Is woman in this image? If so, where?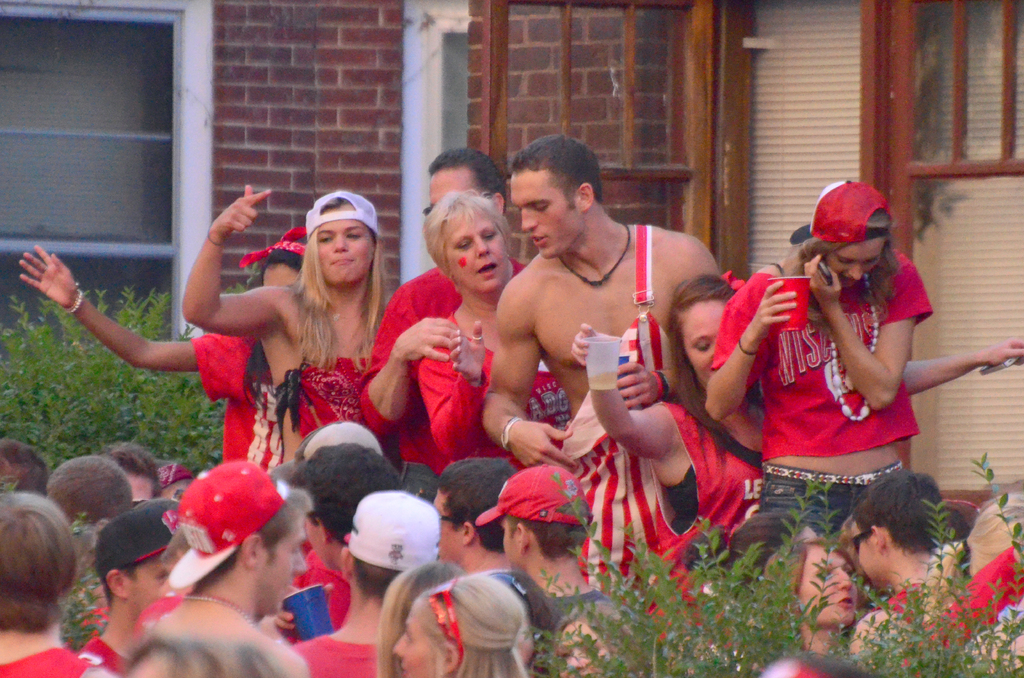
Yes, at {"x1": 571, "y1": 270, "x2": 1023, "y2": 567}.
